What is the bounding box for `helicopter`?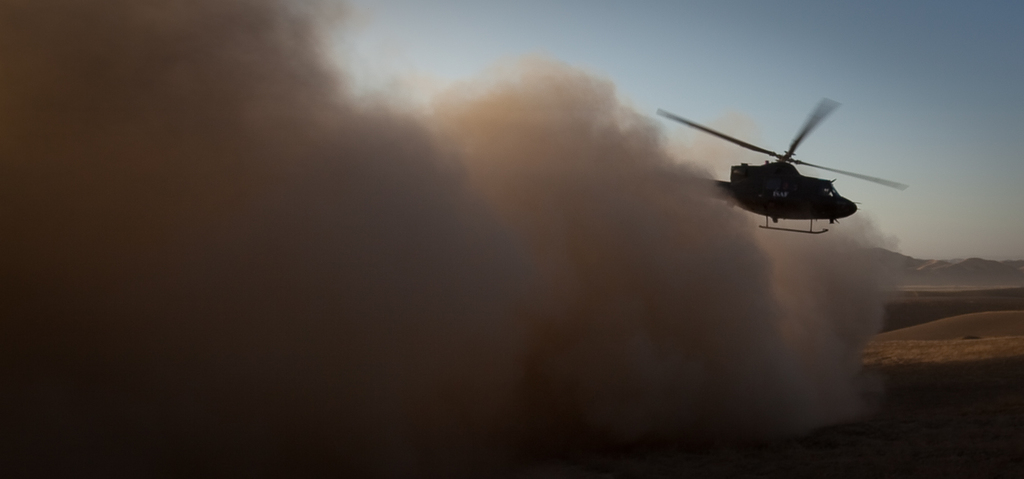
[651,99,908,234].
